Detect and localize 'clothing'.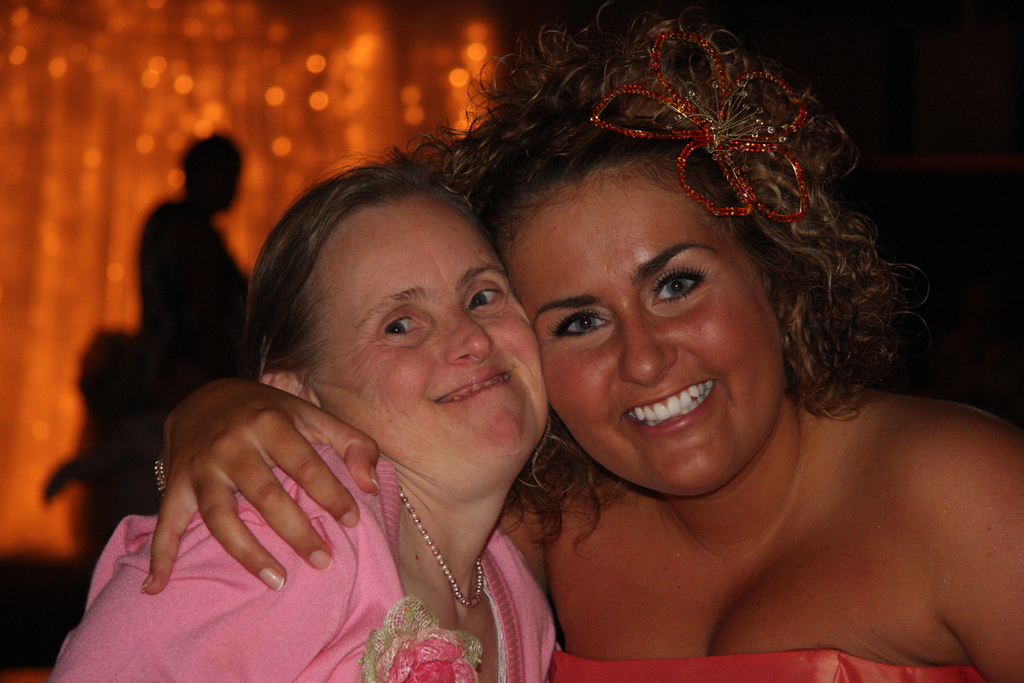
Localized at (left=29, top=439, right=561, bottom=682).
